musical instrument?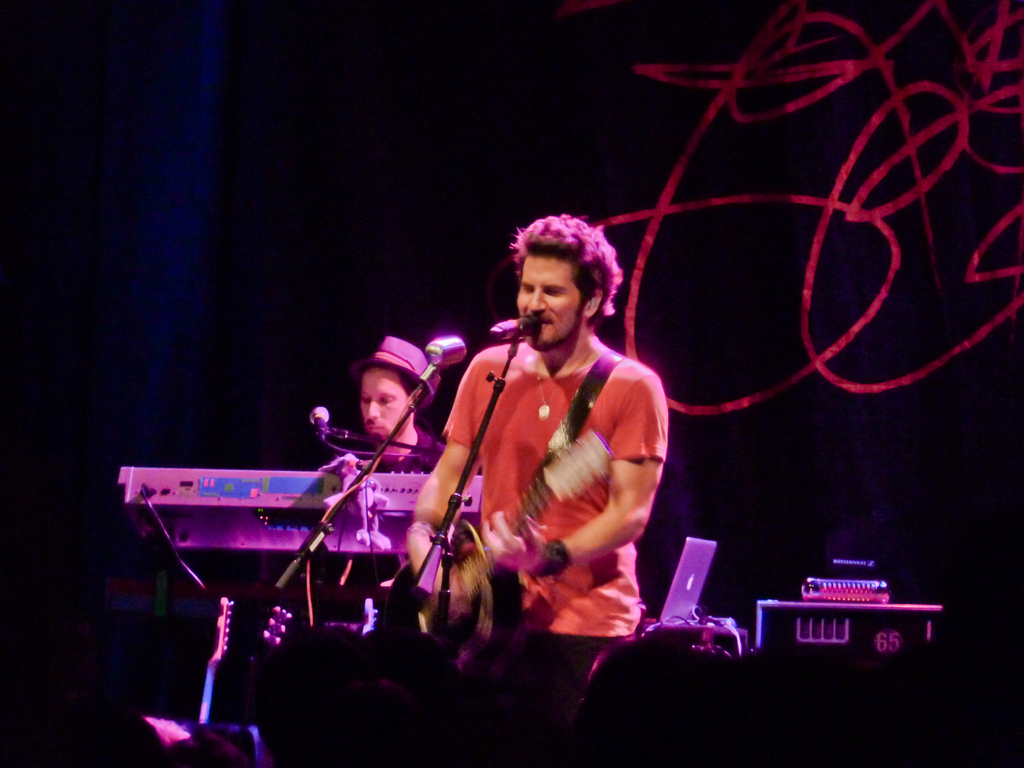
crop(577, 541, 756, 668)
